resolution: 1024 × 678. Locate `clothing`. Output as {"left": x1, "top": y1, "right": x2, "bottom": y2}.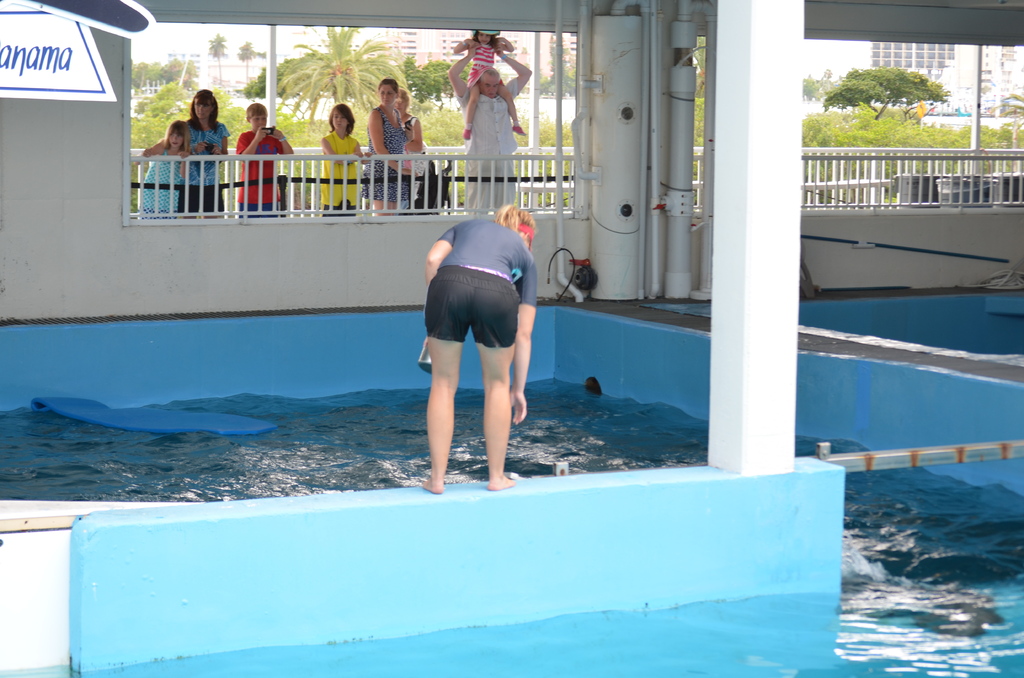
{"left": 424, "top": 216, "right": 540, "bottom": 344}.
